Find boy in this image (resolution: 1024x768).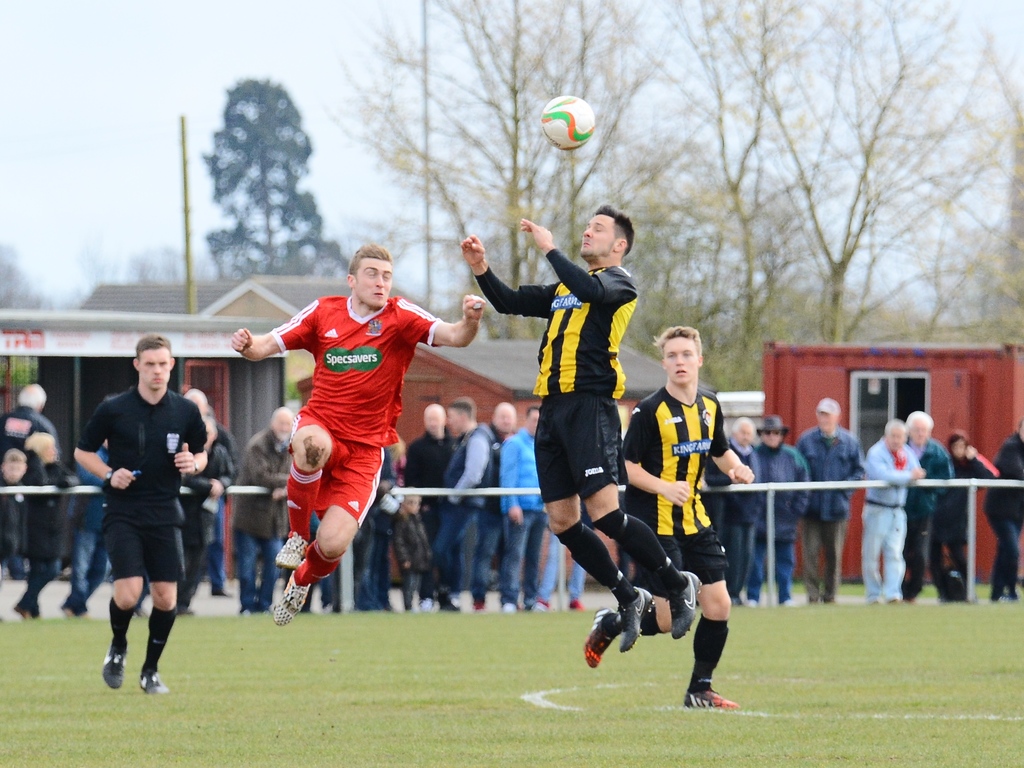
0:446:28:555.
